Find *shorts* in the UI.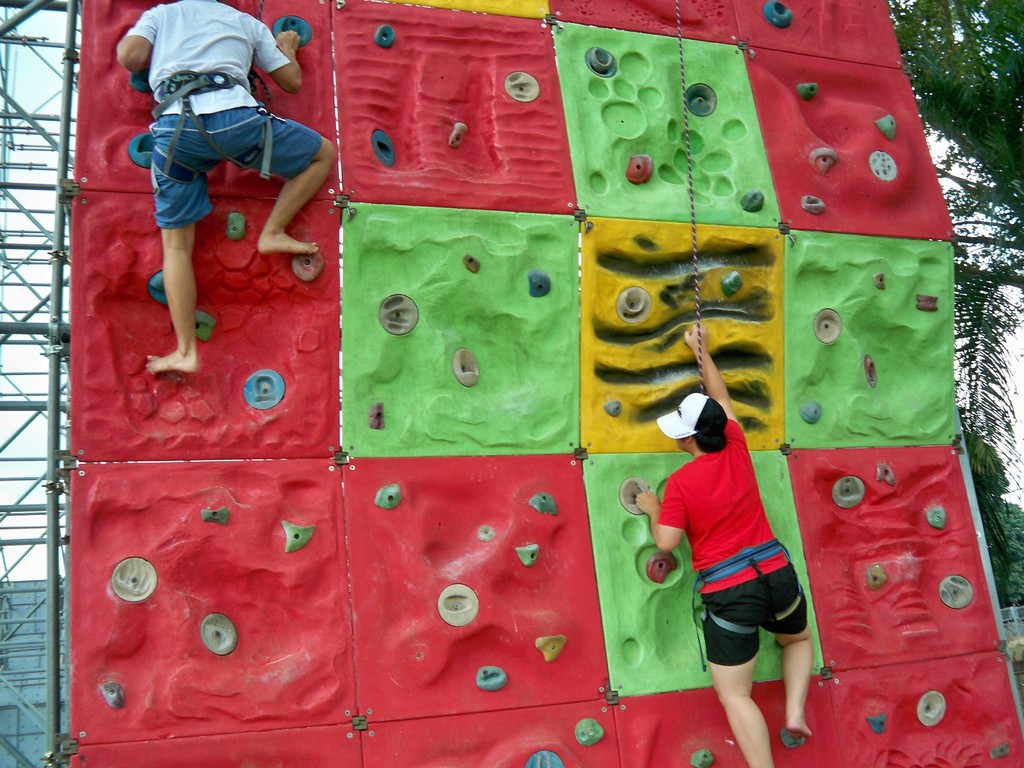
UI element at bbox(706, 554, 805, 665).
